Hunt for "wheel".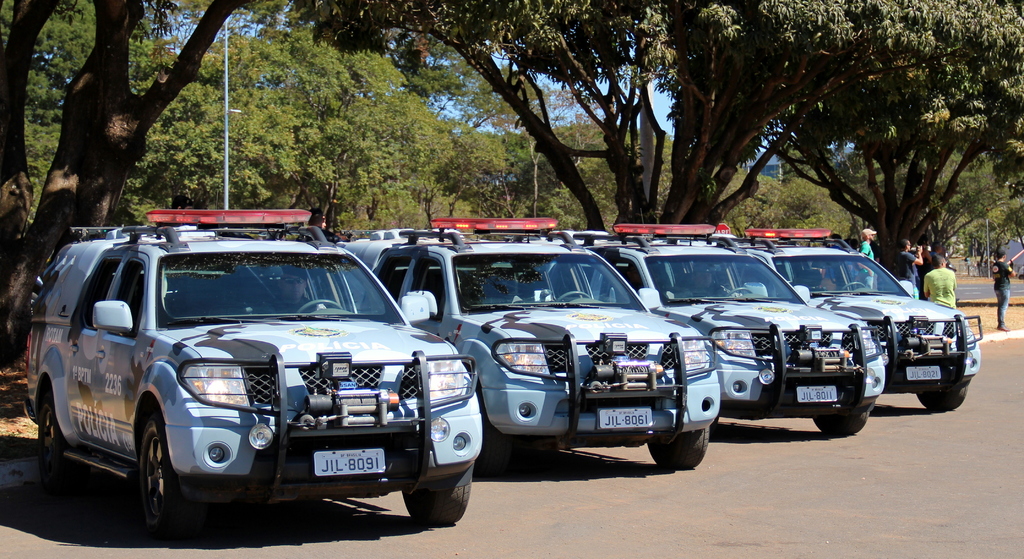
Hunted down at (left=843, top=281, right=867, bottom=289).
